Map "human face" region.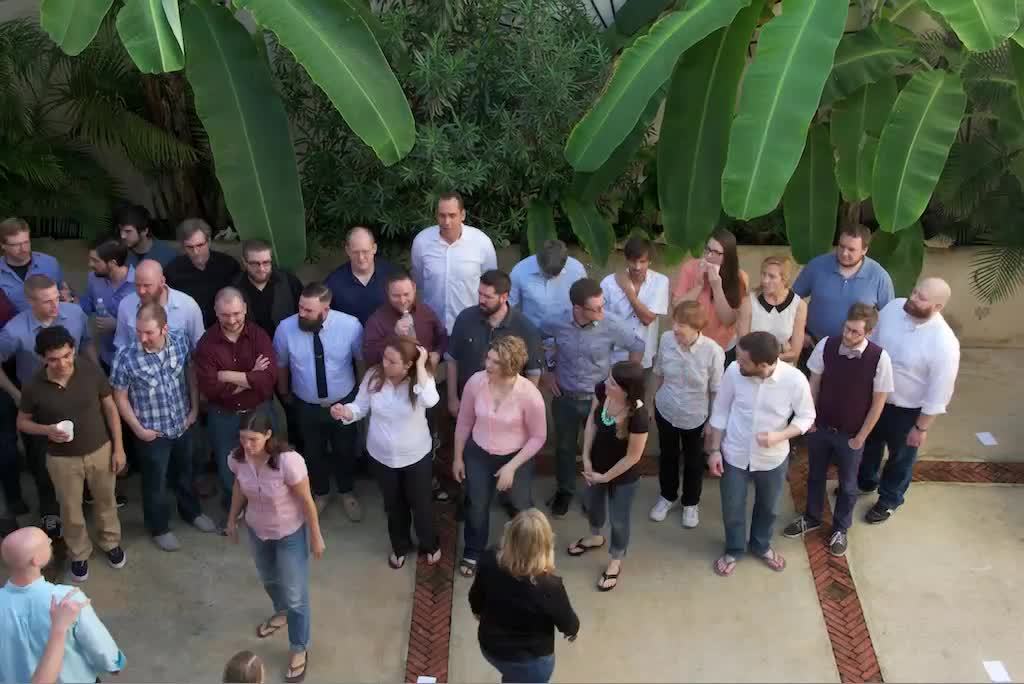
Mapped to [585, 290, 602, 326].
